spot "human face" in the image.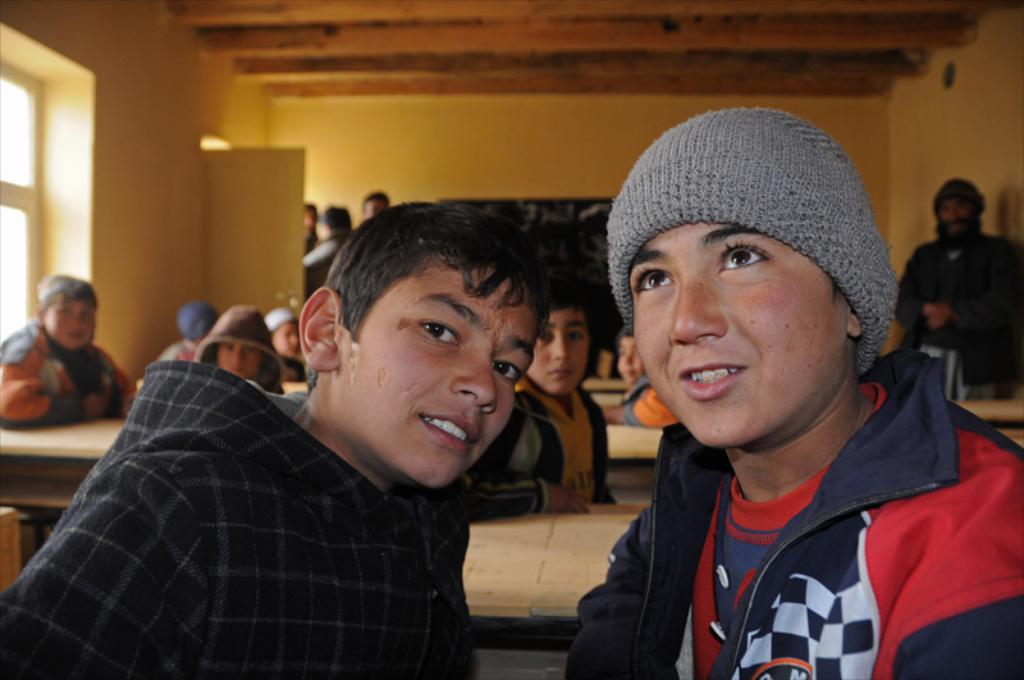
"human face" found at (343,256,545,493).
